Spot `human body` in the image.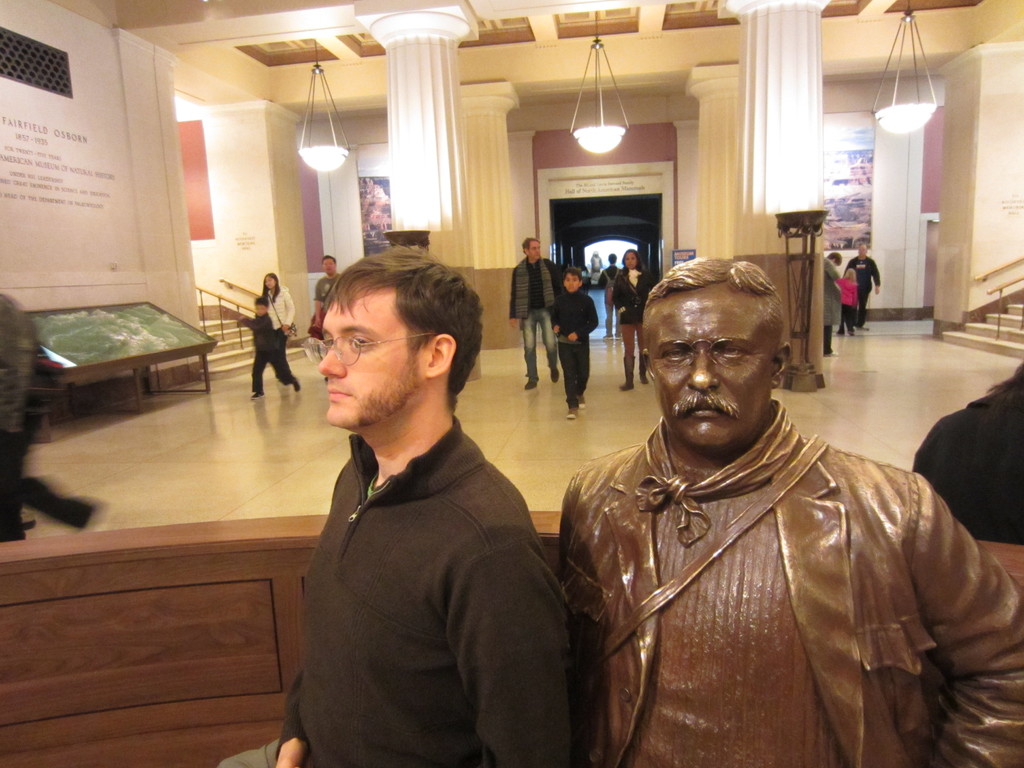
`human body` found at l=825, t=252, r=842, b=355.
